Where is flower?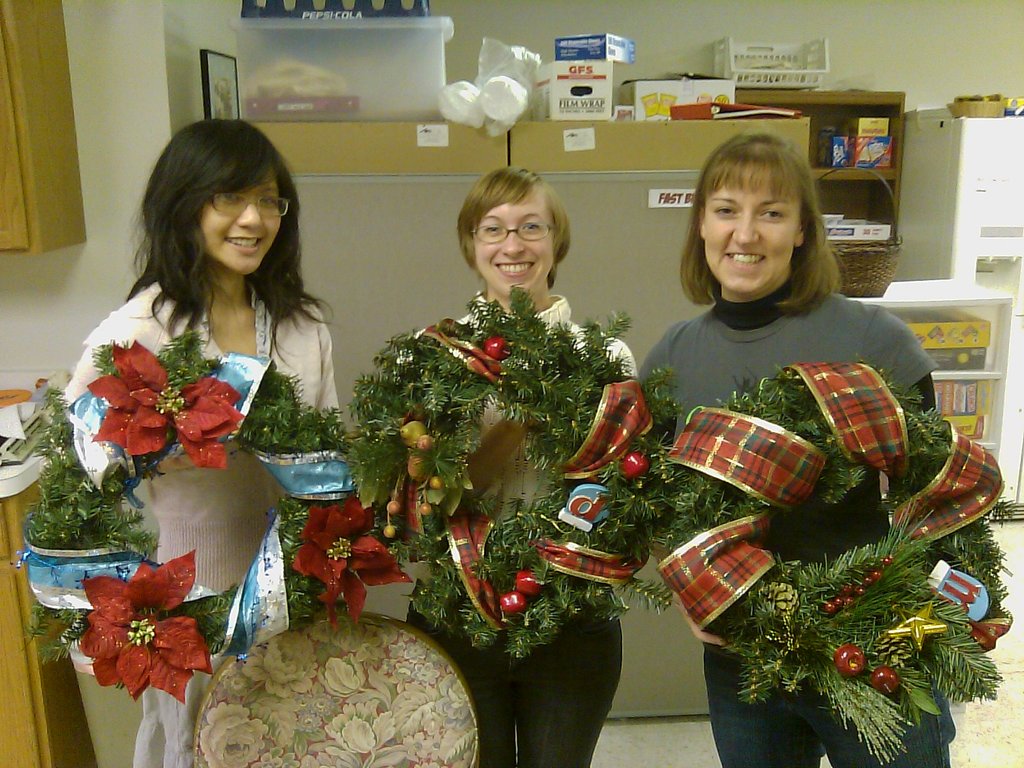
locate(288, 496, 415, 631).
